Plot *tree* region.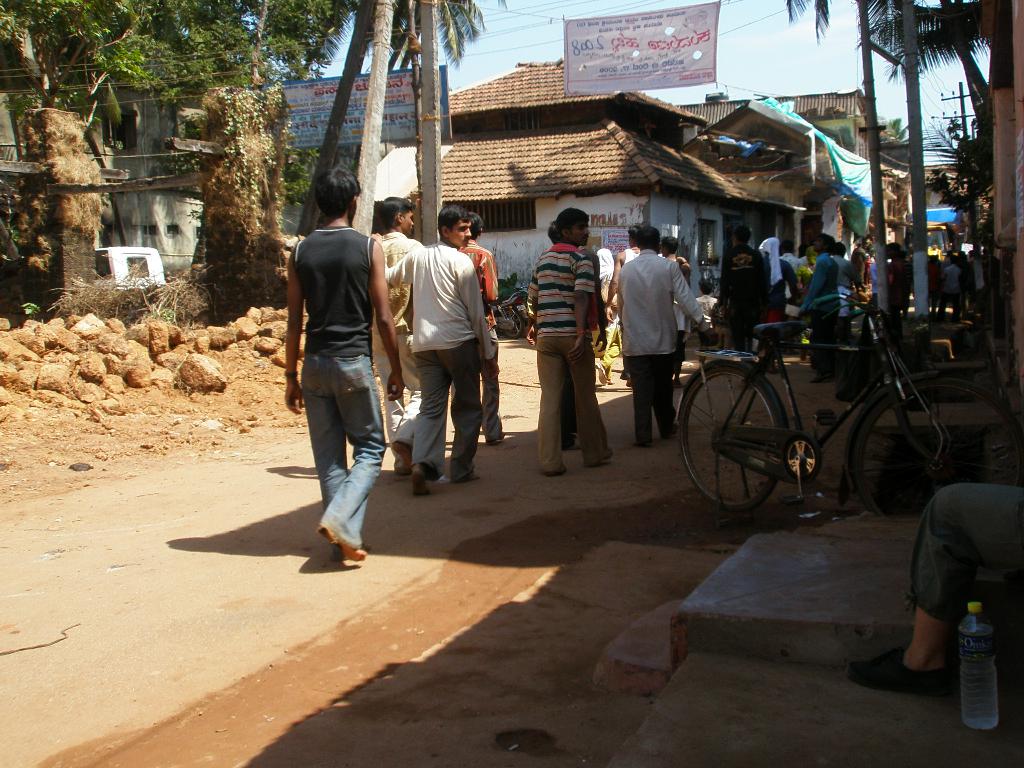
Plotted at left=782, top=0, right=1007, bottom=246.
